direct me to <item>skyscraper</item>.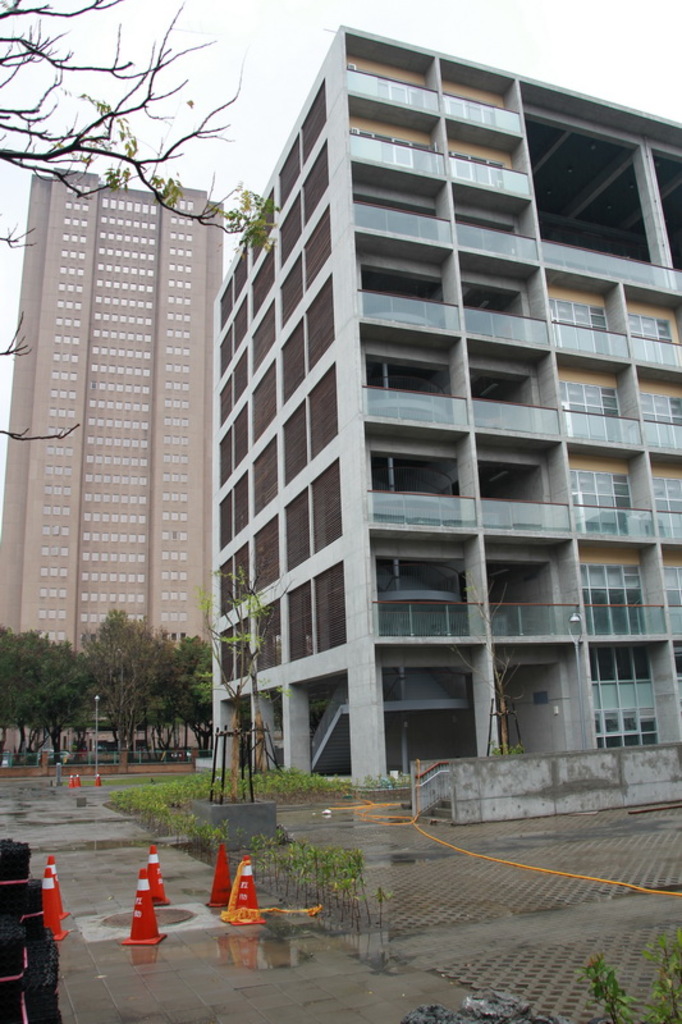
Direction: left=0, top=168, right=212, bottom=763.
